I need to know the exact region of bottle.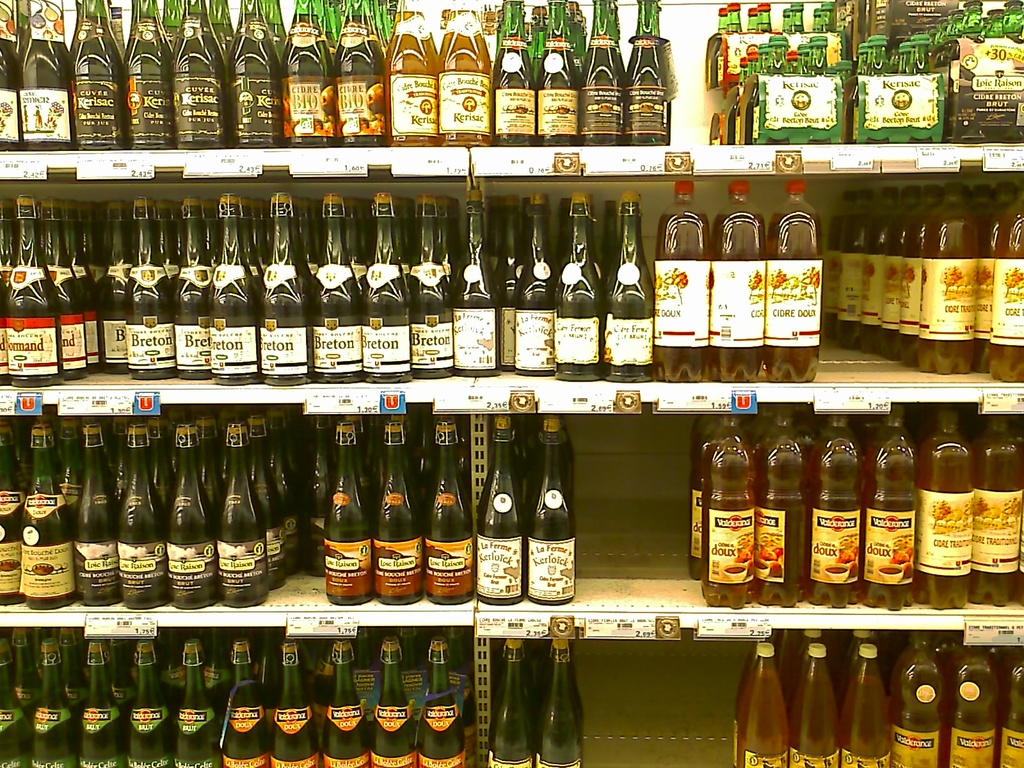
Region: locate(300, 646, 342, 748).
